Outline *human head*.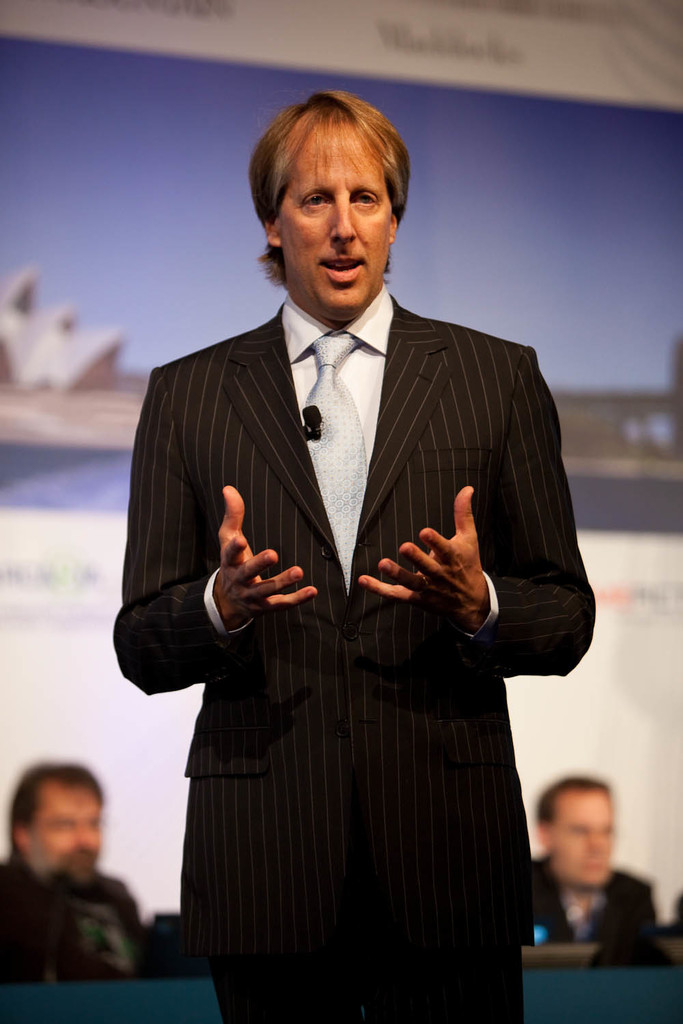
Outline: BBox(247, 87, 408, 322).
